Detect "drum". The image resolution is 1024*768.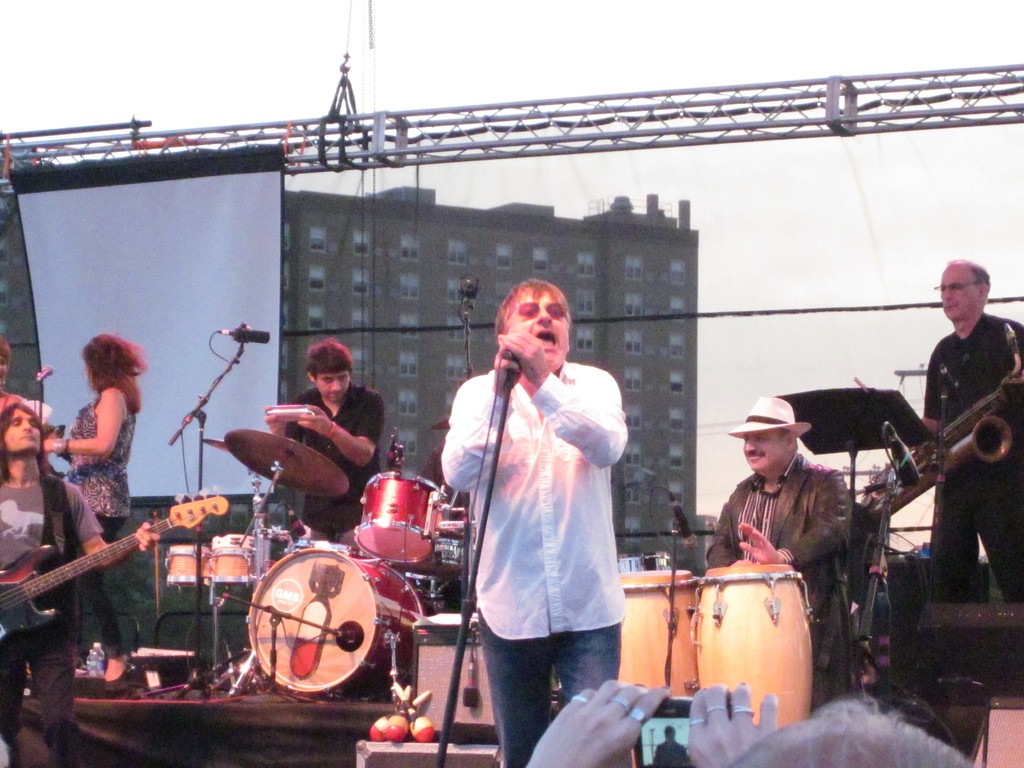
l=244, t=546, r=426, b=700.
